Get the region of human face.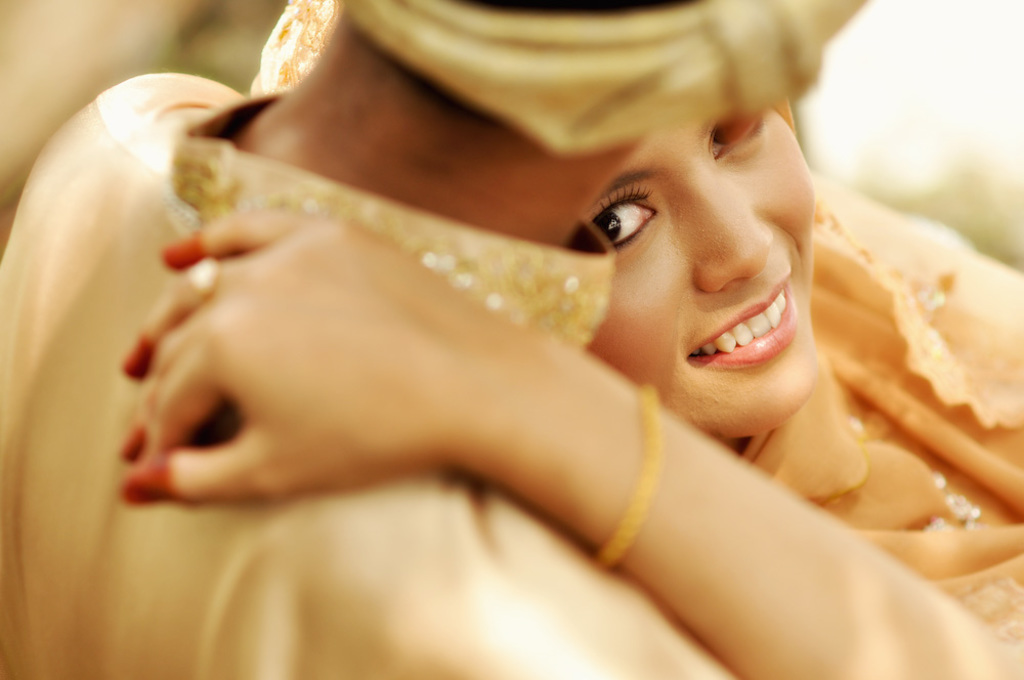
[585,97,820,436].
